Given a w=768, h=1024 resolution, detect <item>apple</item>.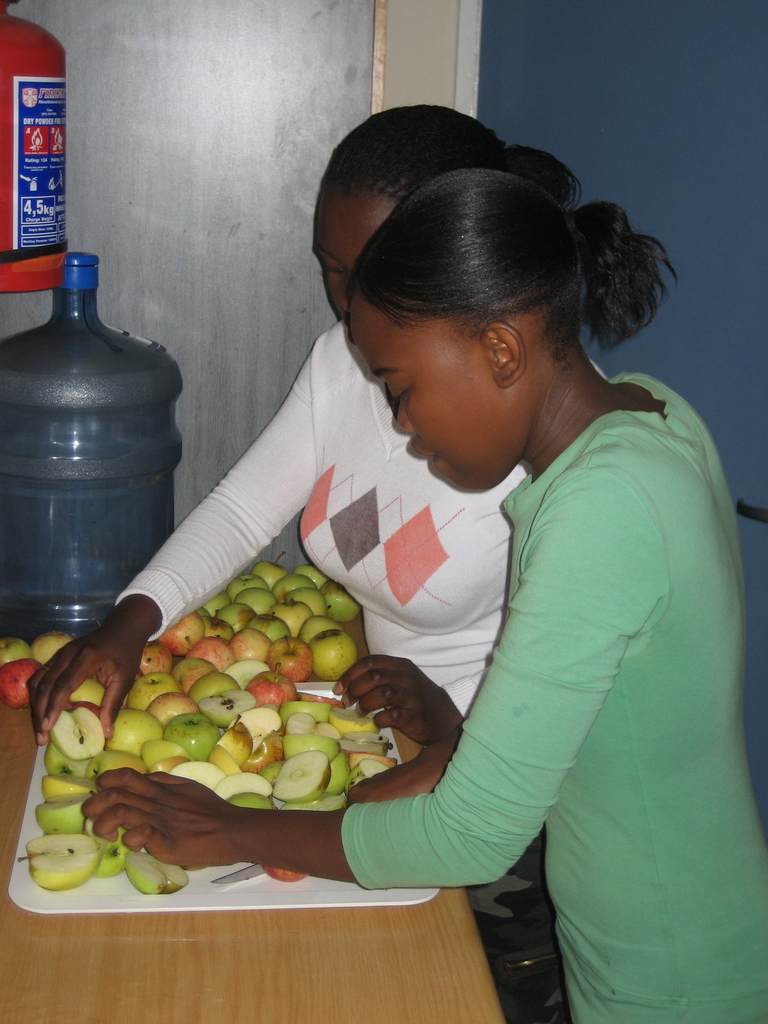
266,635,314,680.
